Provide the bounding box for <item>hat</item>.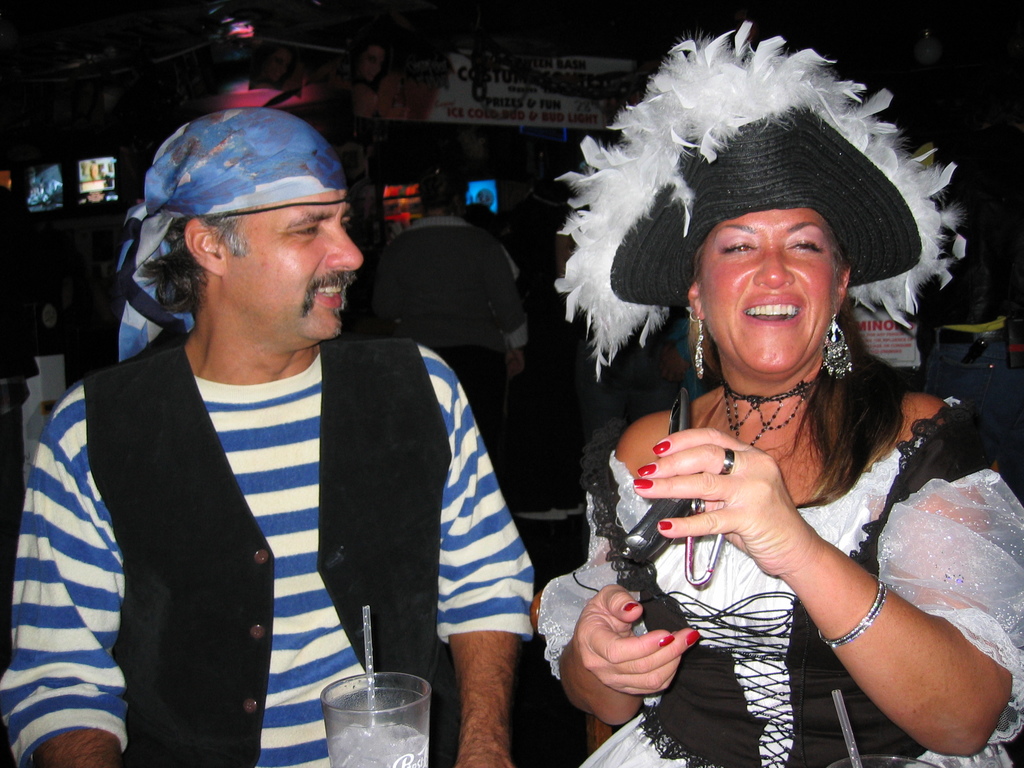
x1=552 y1=20 x2=961 y2=371.
